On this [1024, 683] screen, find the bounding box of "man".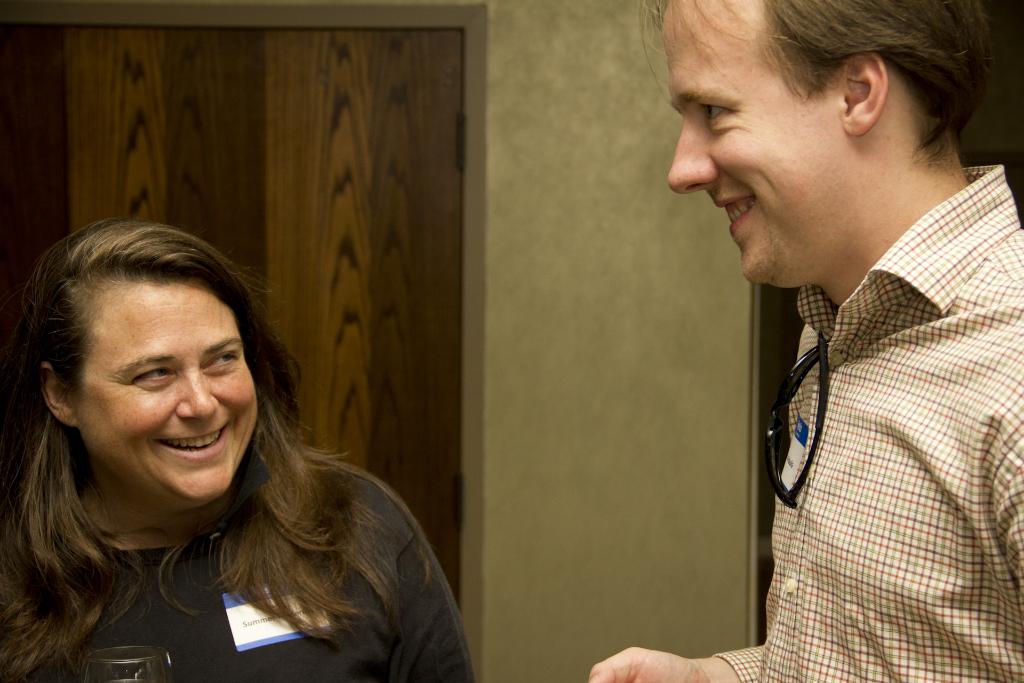
Bounding box: locate(588, 0, 1023, 682).
